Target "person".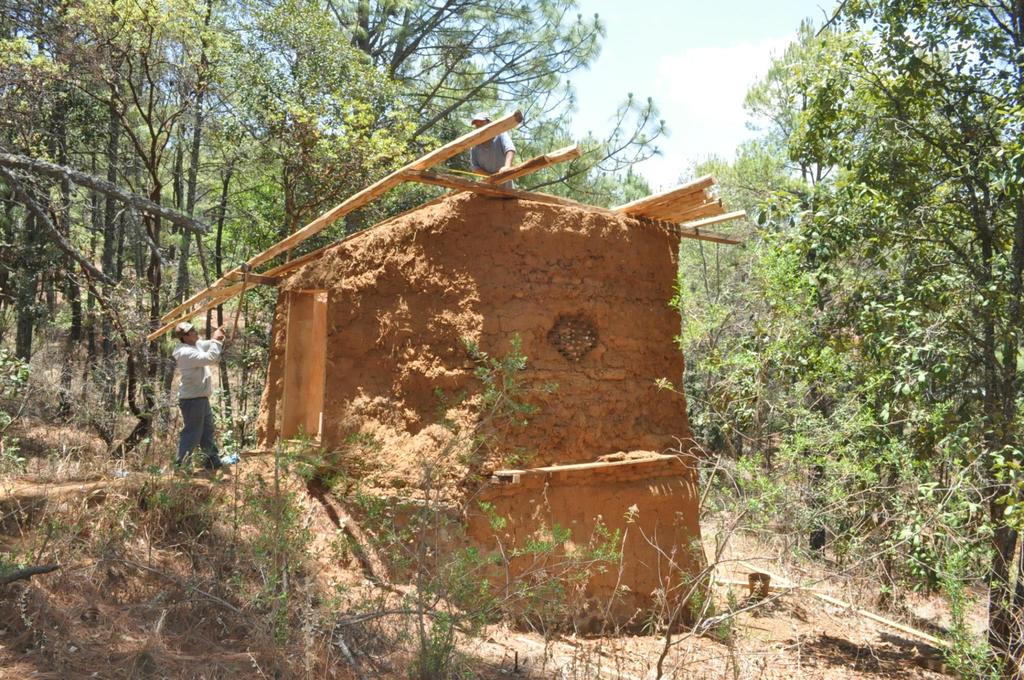
Target region: 465:109:514:189.
